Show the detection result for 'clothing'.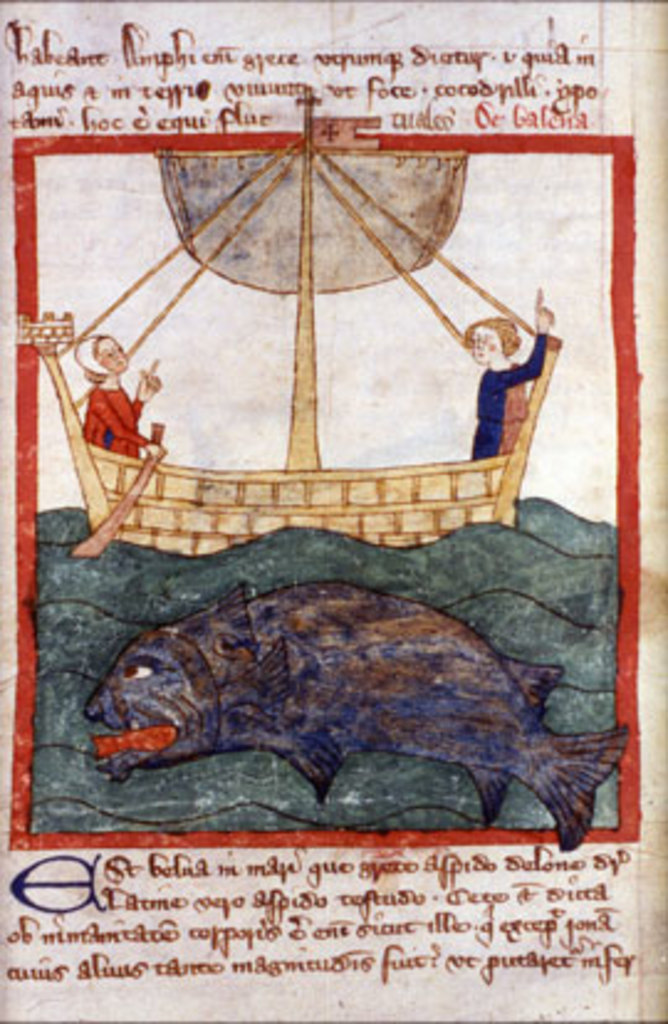
[82, 383, 146, 460].
